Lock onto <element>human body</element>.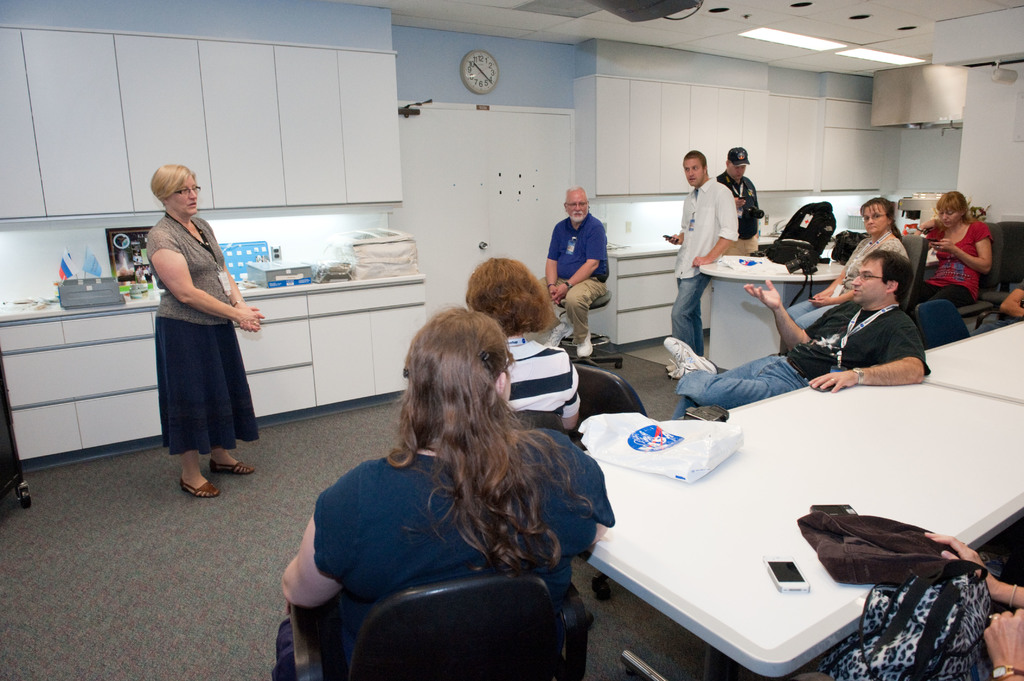
Locked: x1=539, y1=186, x2=609, y2=358.
